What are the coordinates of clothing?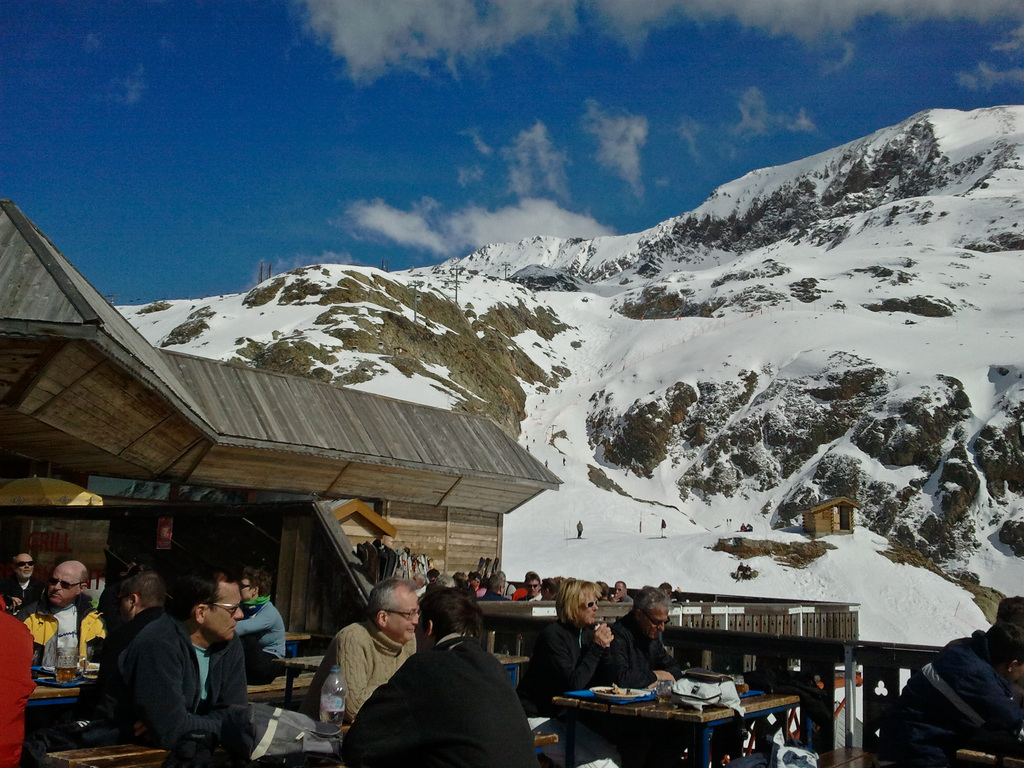
crop(0, 598, 36, 767).
